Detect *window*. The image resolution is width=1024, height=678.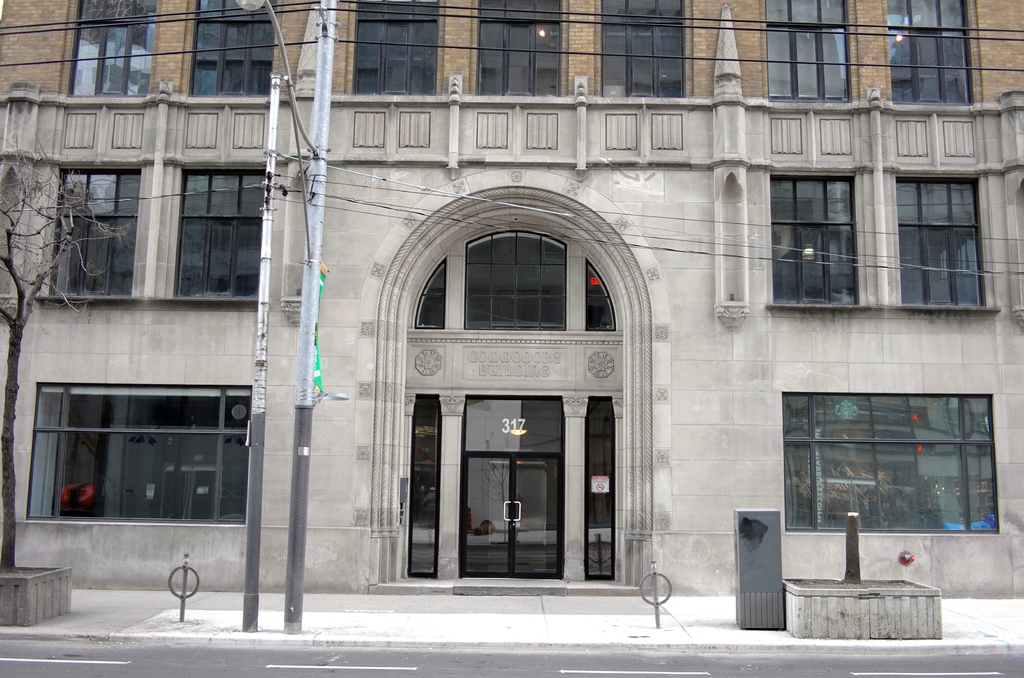
19,387,250,528.
